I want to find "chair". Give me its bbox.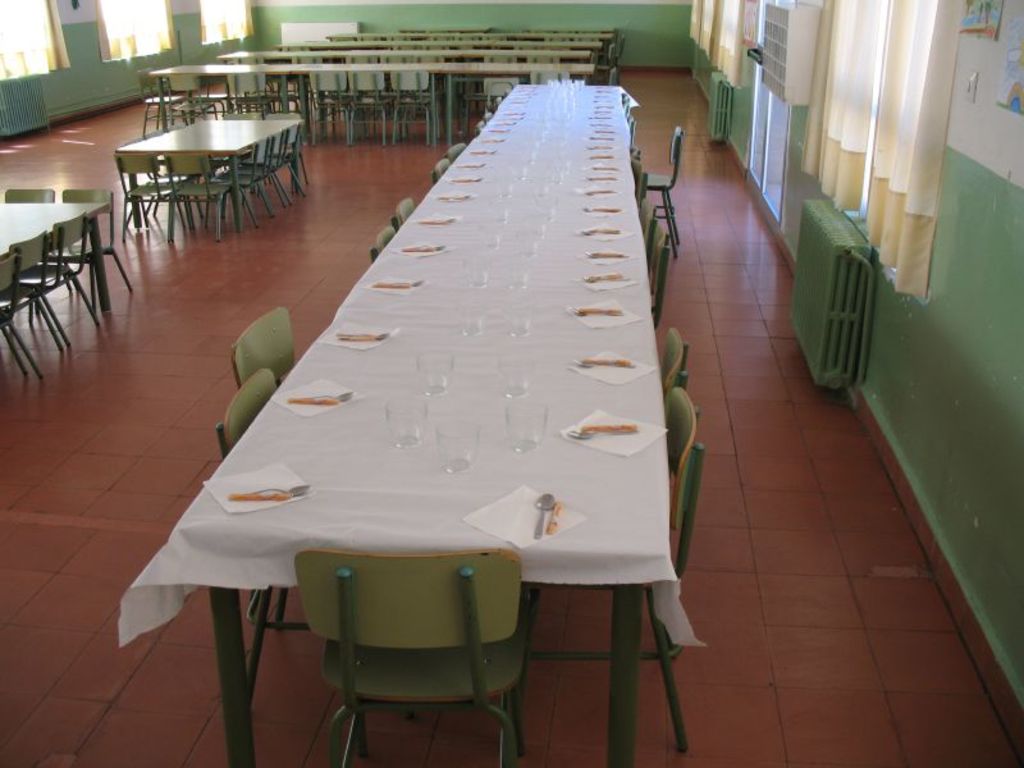
l=351, t=67, r=398, b=146.
